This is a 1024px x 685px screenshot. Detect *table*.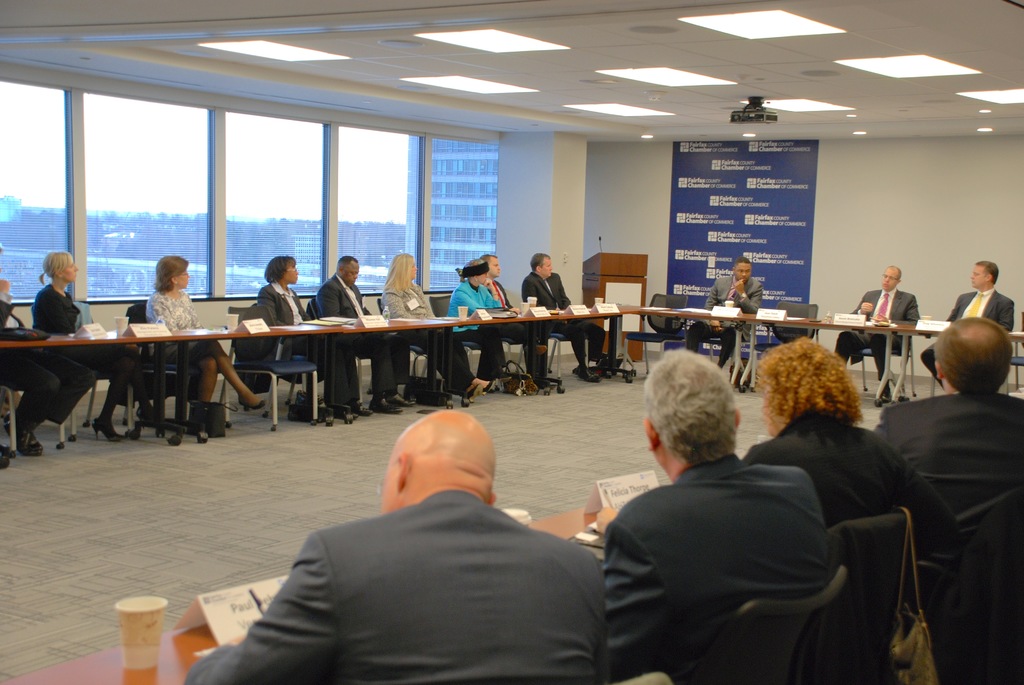
x1=240 y1=297 x2=612 y2=416.
